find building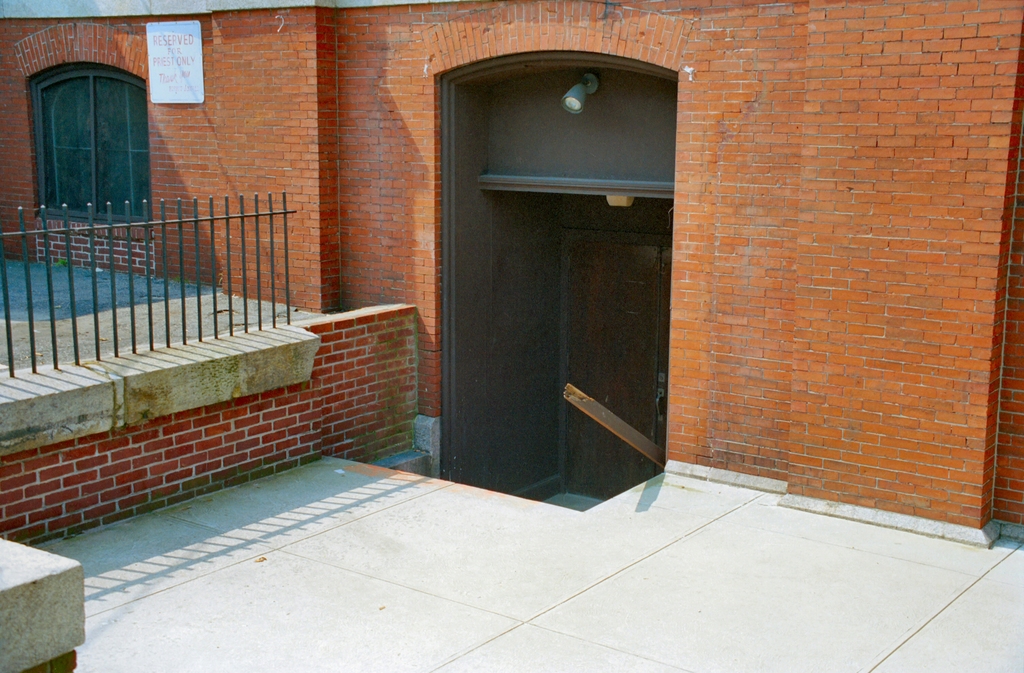
<bbox>0, 0, 1023, 672</bbox>
